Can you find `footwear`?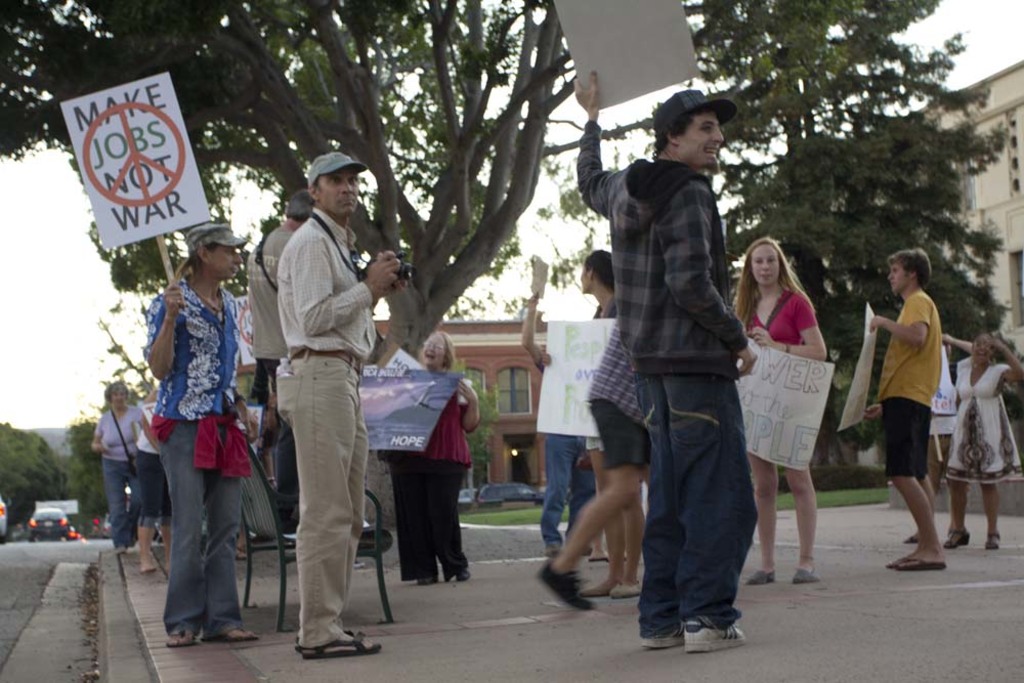
Yes, bounding box: (454, 565, 472, 585).
